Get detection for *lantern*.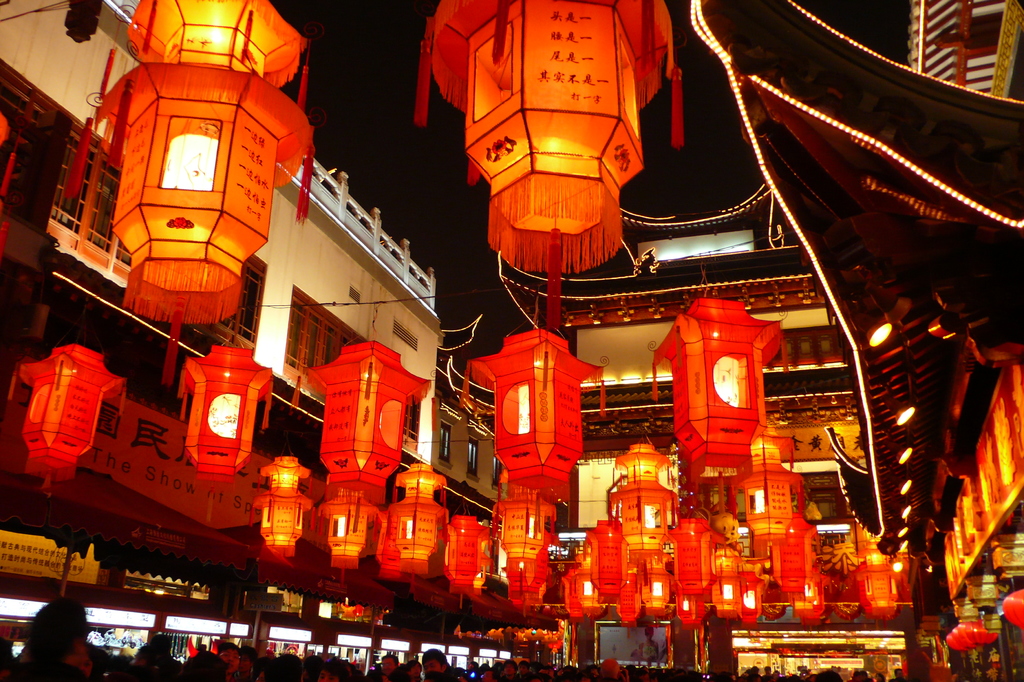
Detection: BBox(461, 320, 604, 499).
